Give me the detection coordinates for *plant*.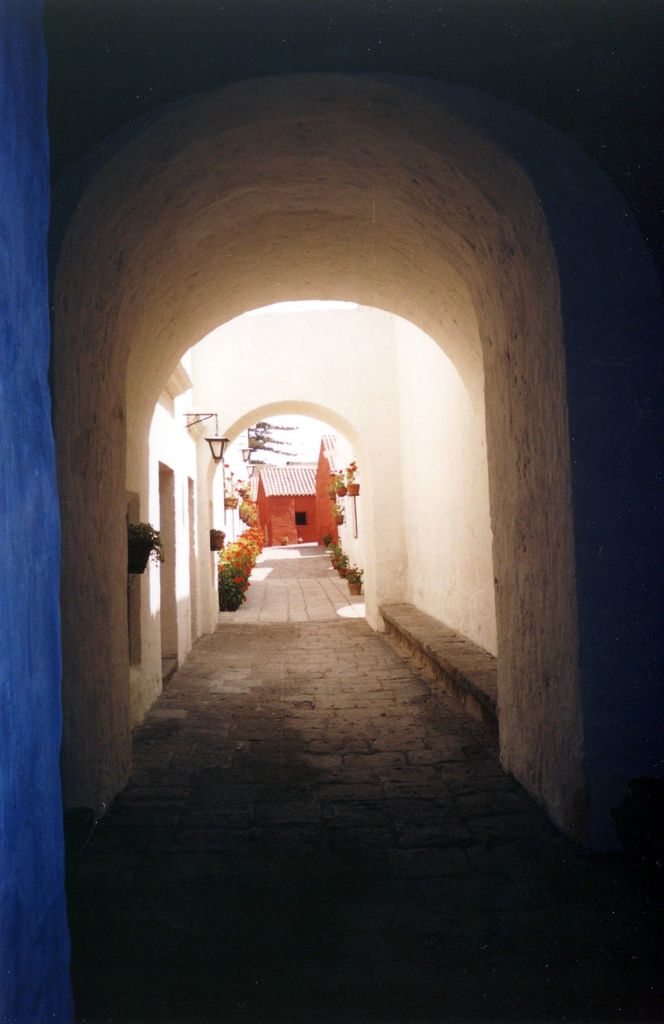
318, 528, 372, 593.
